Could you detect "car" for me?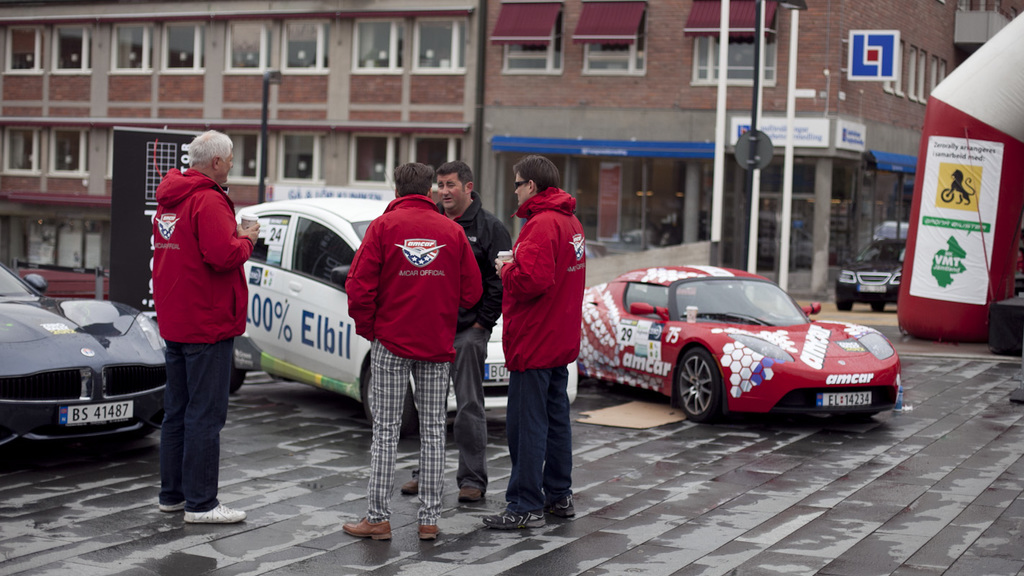
Detection result: 834/233/901/311.
